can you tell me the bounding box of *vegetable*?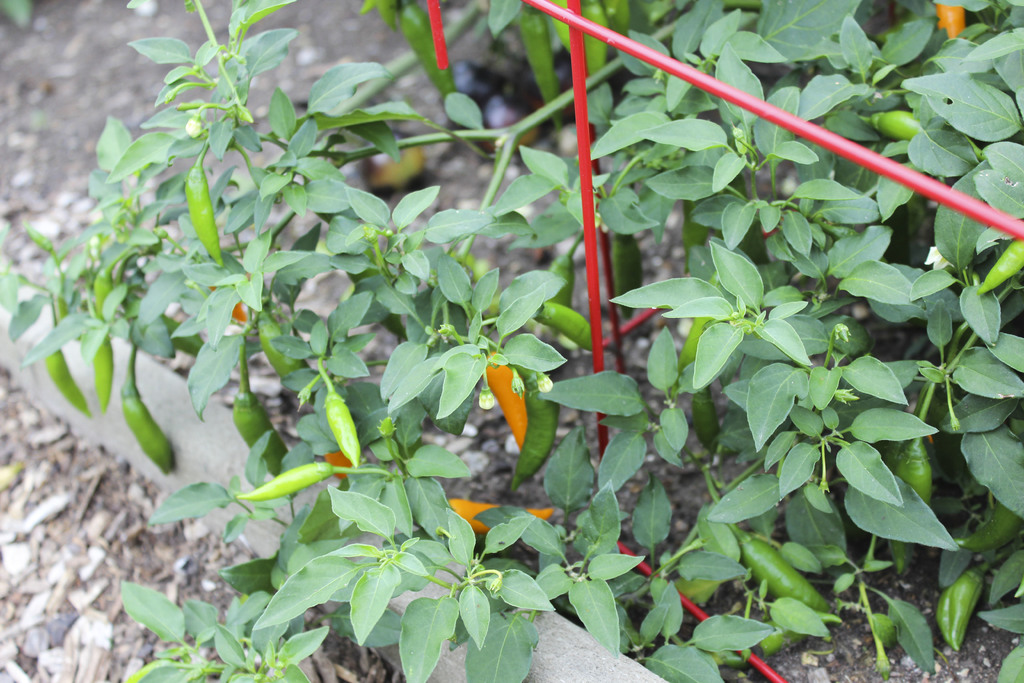
locate(90, 332, 116, 409).
